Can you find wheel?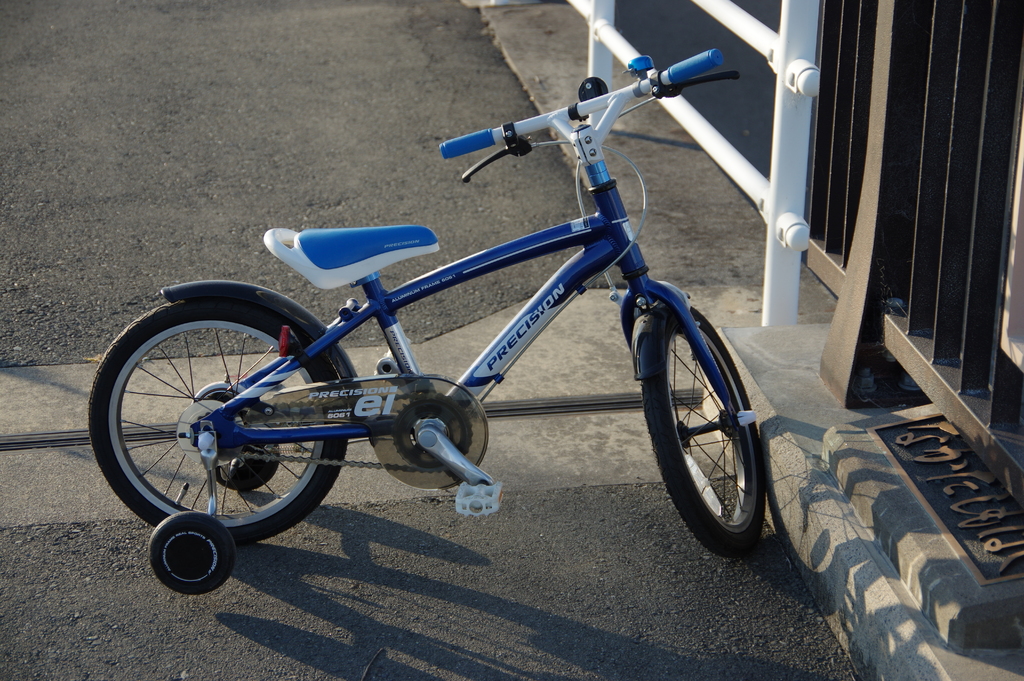
Yes, bounding box: (640,306,769,555).
